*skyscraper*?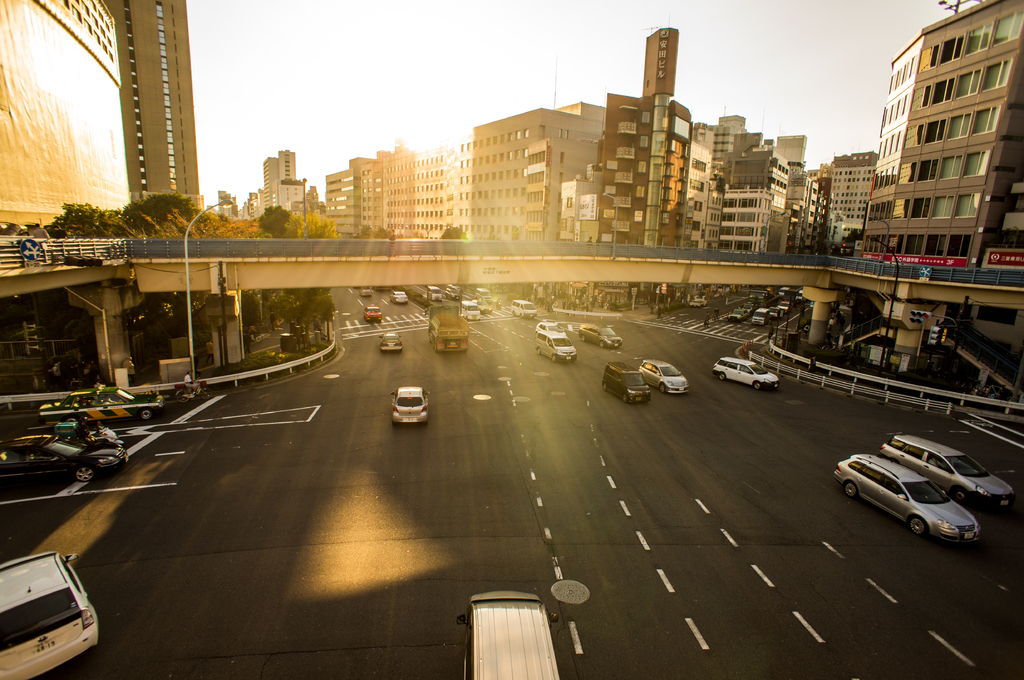
260, 152, 298, 209
